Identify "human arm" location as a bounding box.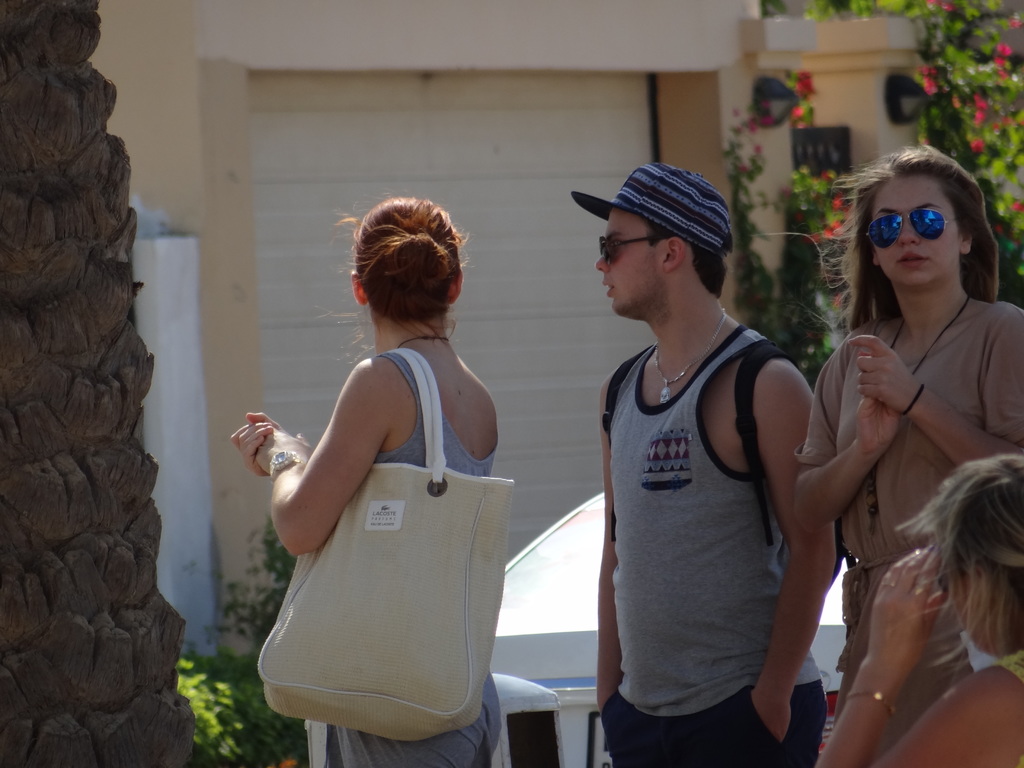
pyautogui.locateOnScreen(742, 347, 829, 762).
